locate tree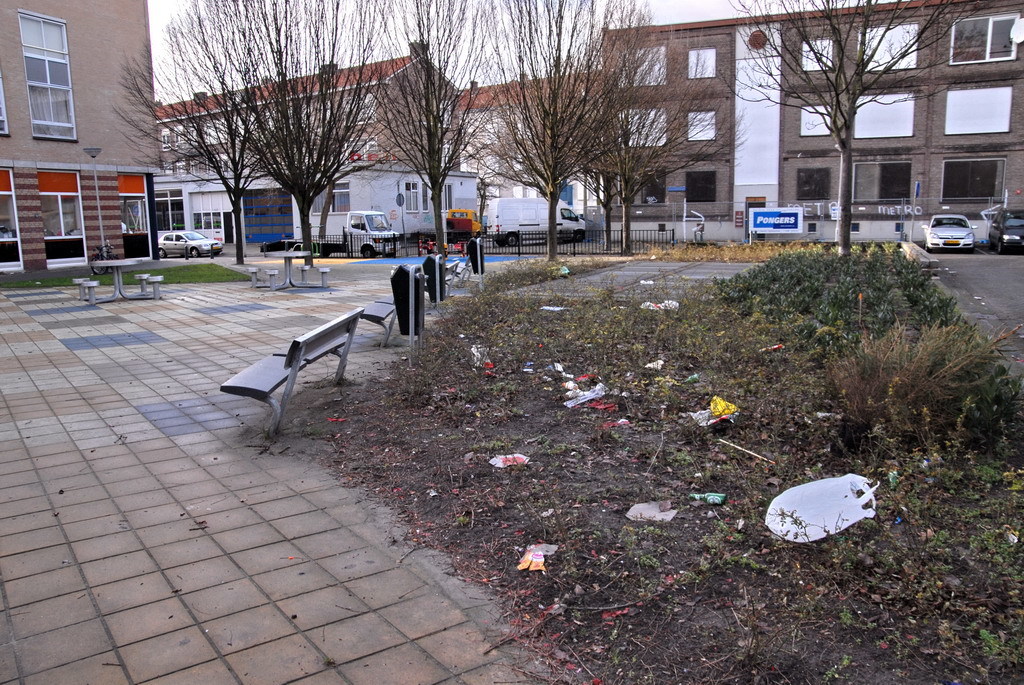
(567, 23, 740, 256)
